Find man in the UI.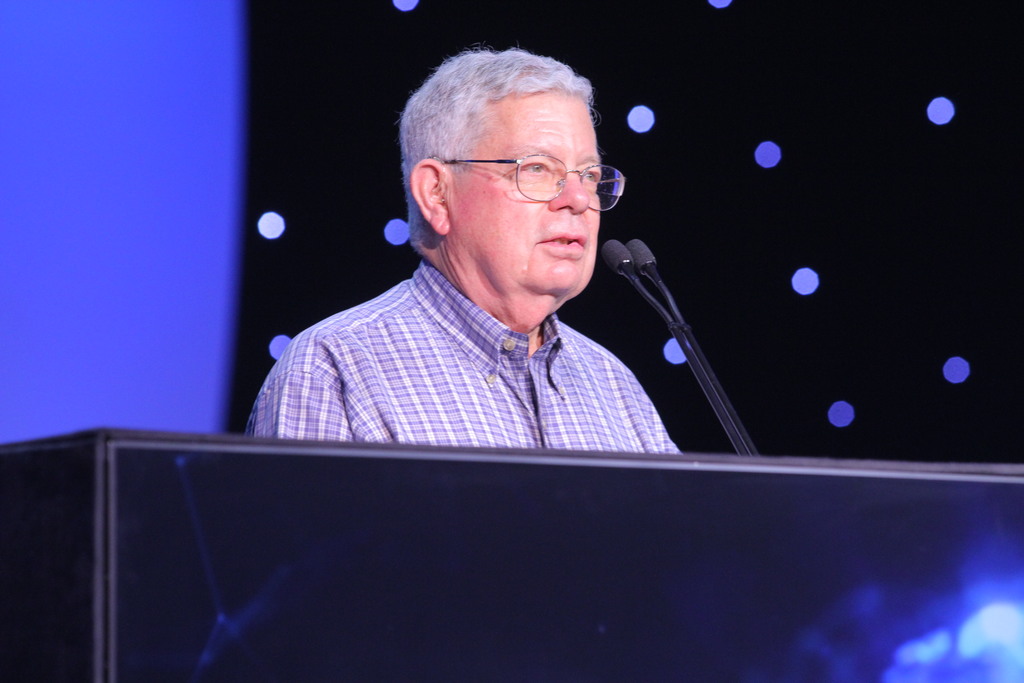
UI element at x1=269 y1=69 x2=785 y2=511.
